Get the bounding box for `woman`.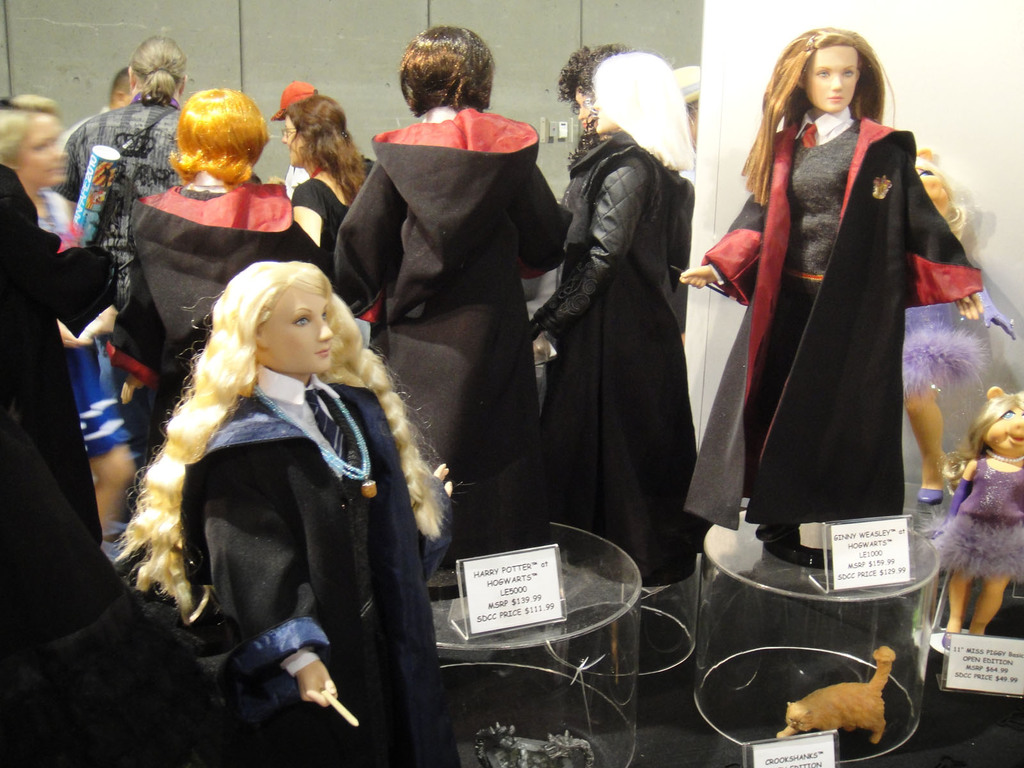
pyautogui.locateOnScreen(106, 86, 332, 457).
